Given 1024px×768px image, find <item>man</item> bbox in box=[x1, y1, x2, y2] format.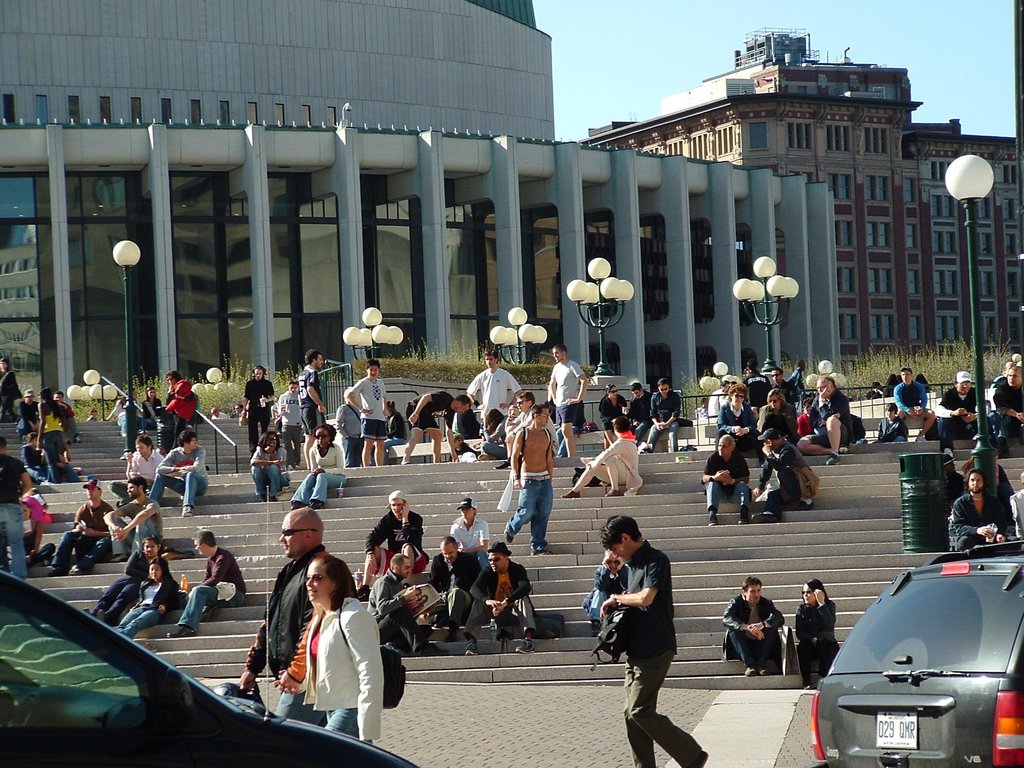
box=[892, 364, 938, 441].
